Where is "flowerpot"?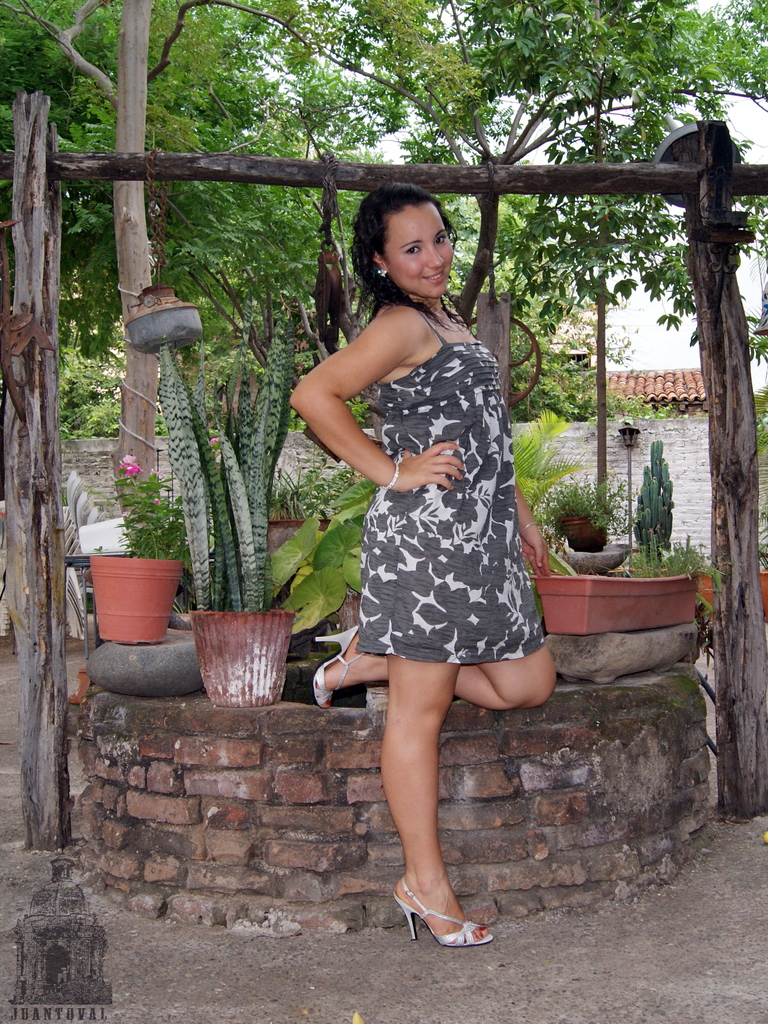
bbox(188, 604, 296, 707).
